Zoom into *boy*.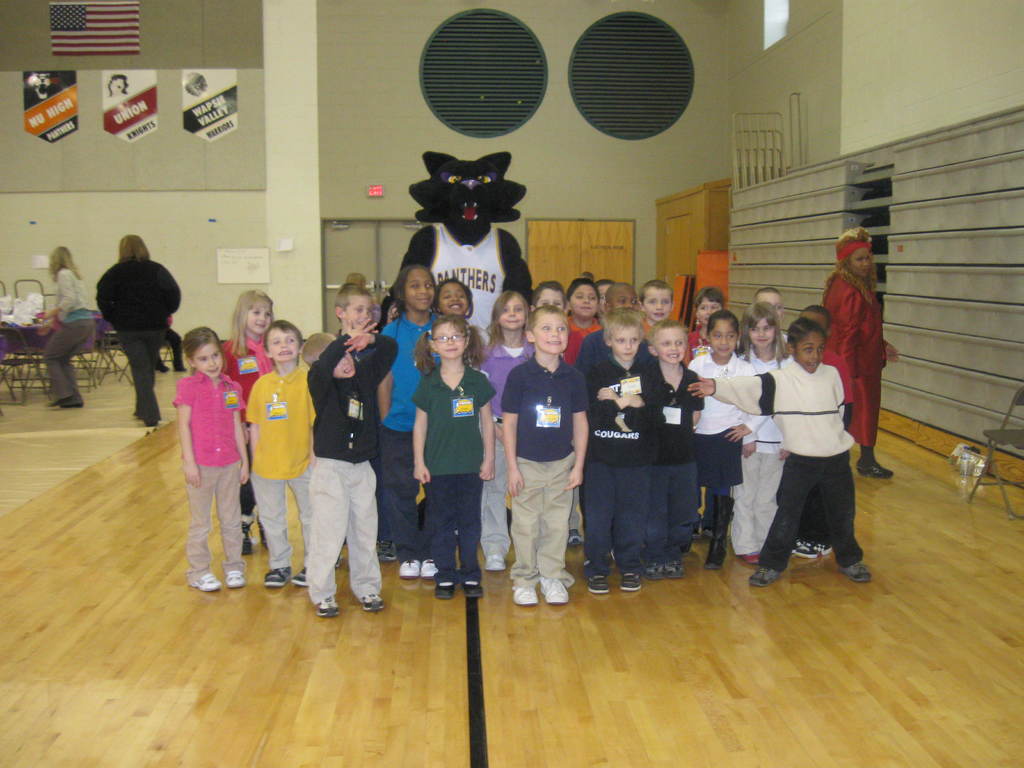
Zoom target: bbox=(487, 291, 605, 609).
